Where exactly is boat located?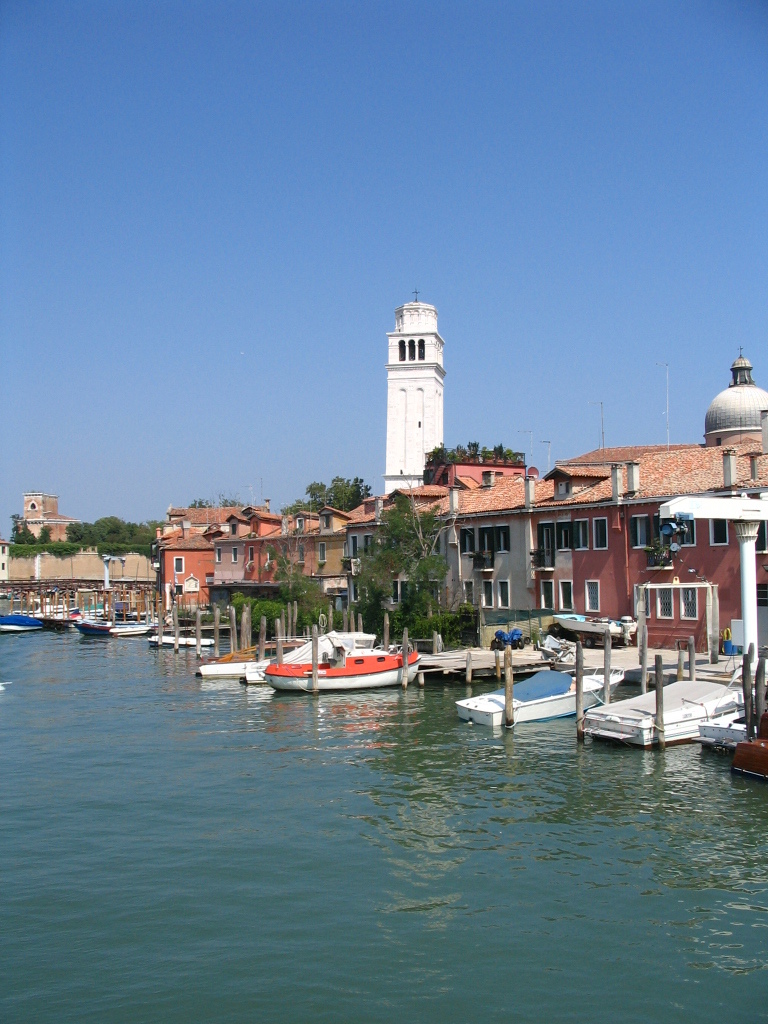
Its bounding box is 582/673/739/755.
